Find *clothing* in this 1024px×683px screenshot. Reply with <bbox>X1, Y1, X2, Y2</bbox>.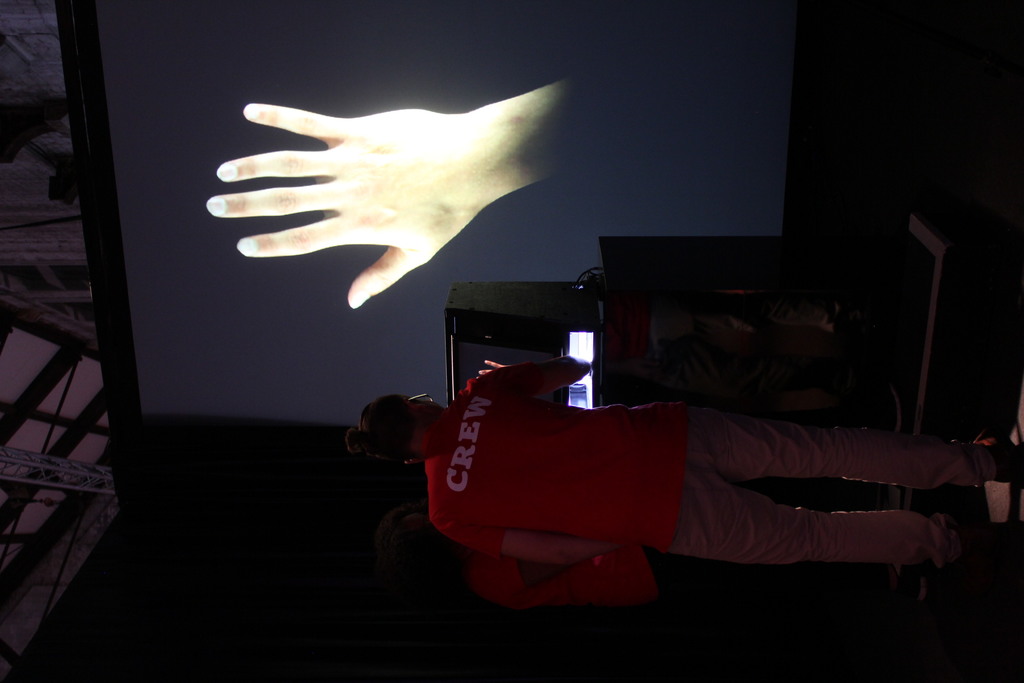
<bbox>426, 353, 984, 566</bbox>.
